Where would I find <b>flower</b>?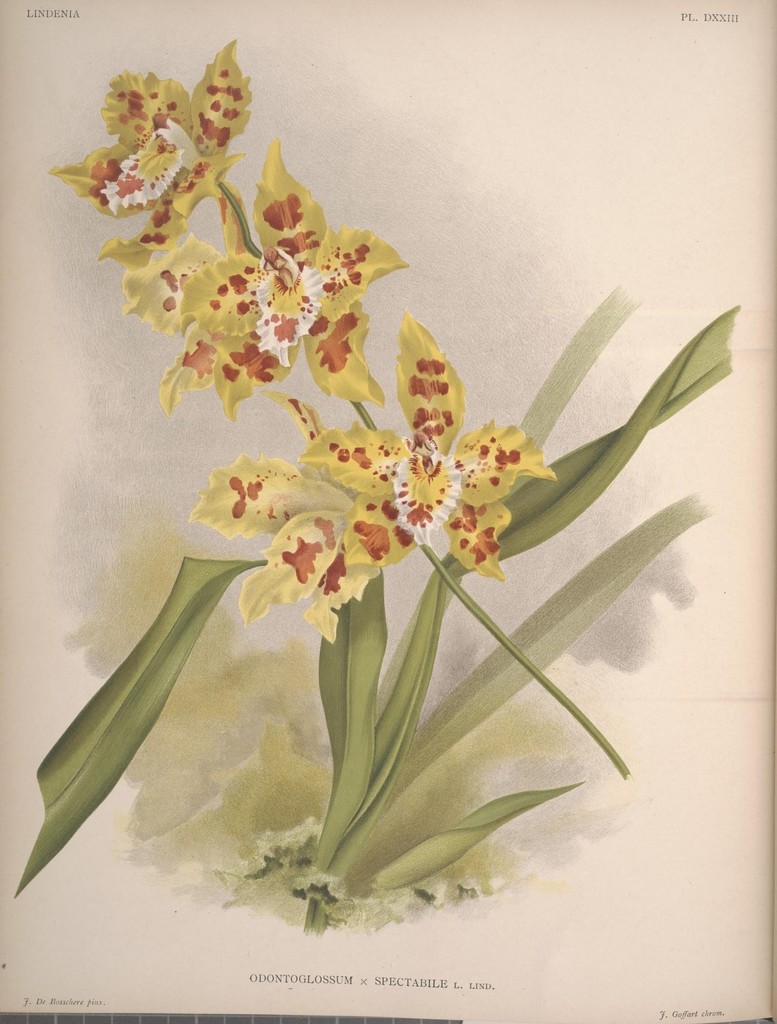
At (193,305,554,638).
